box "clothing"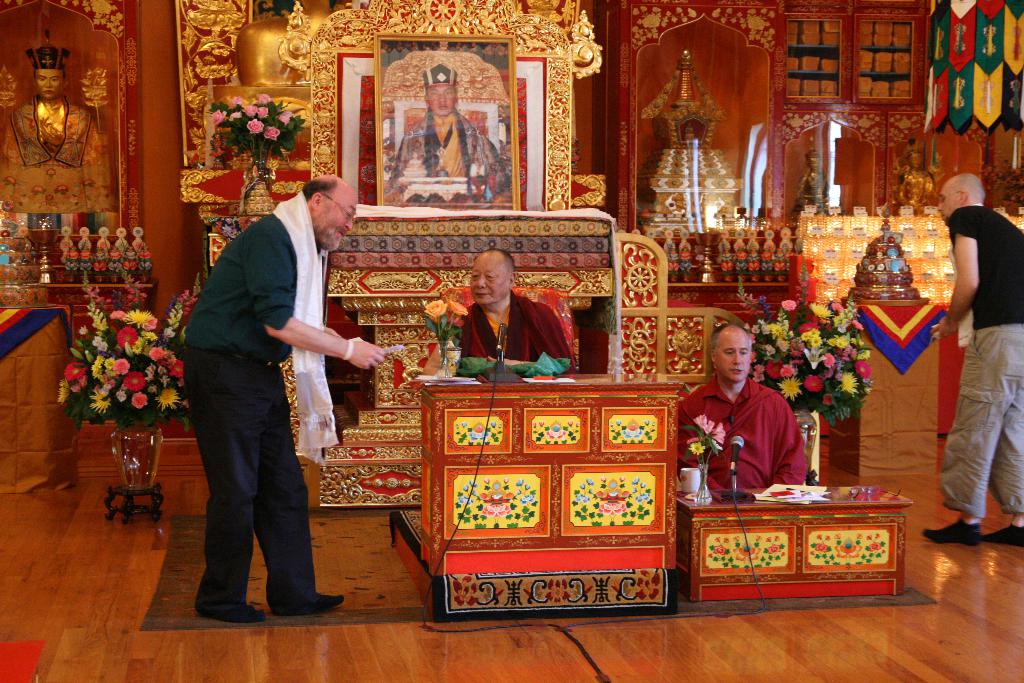
locate(0, 94, 113, 212)
